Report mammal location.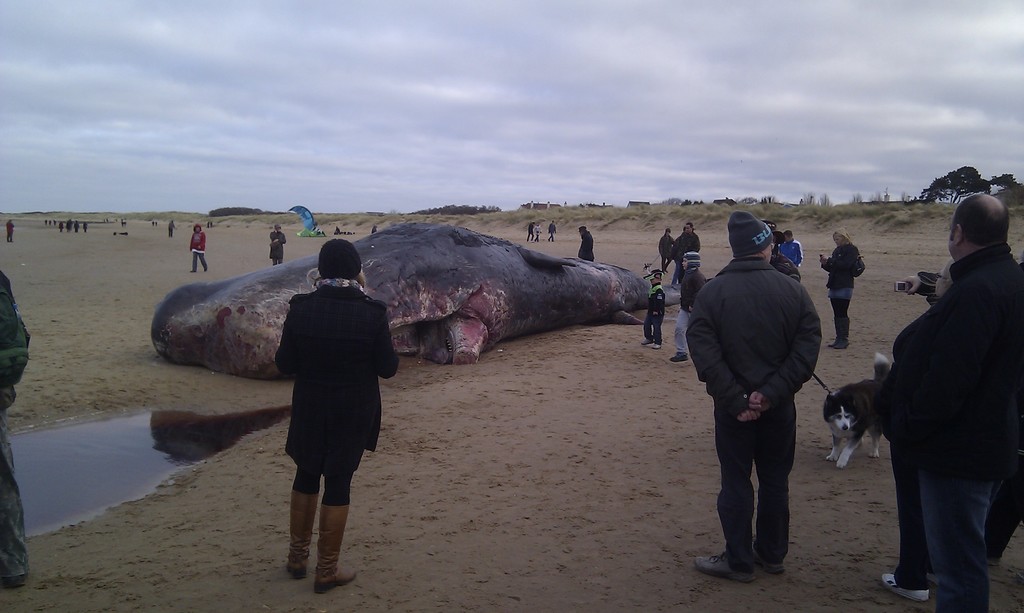
Report: l=155, t=220, r=157, b=227.
